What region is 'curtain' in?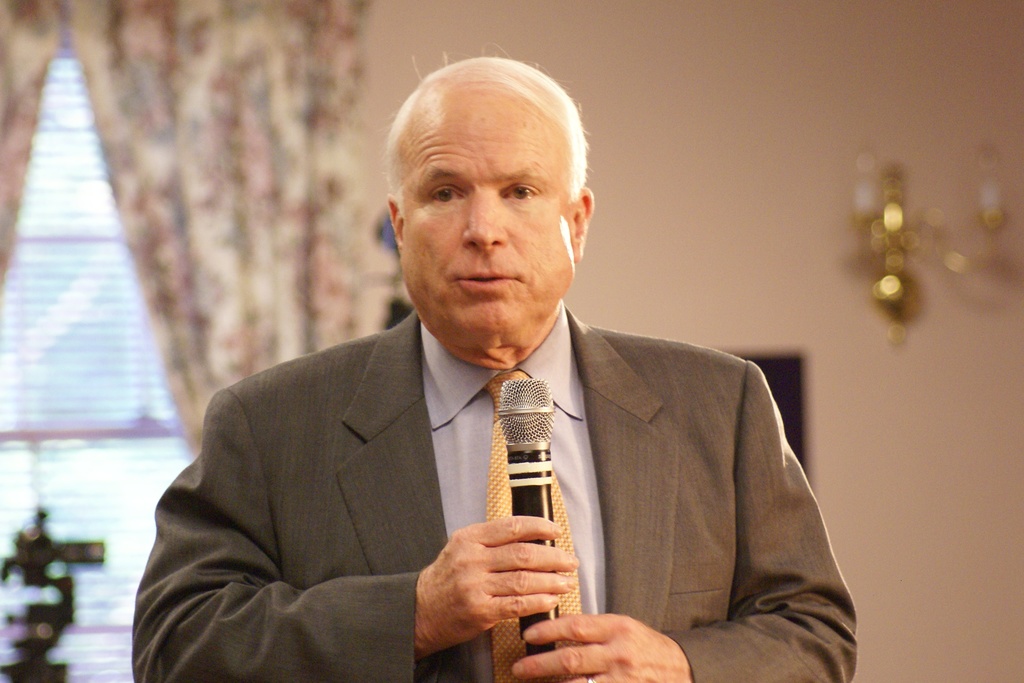
detection(0, 3, 56, 303).
